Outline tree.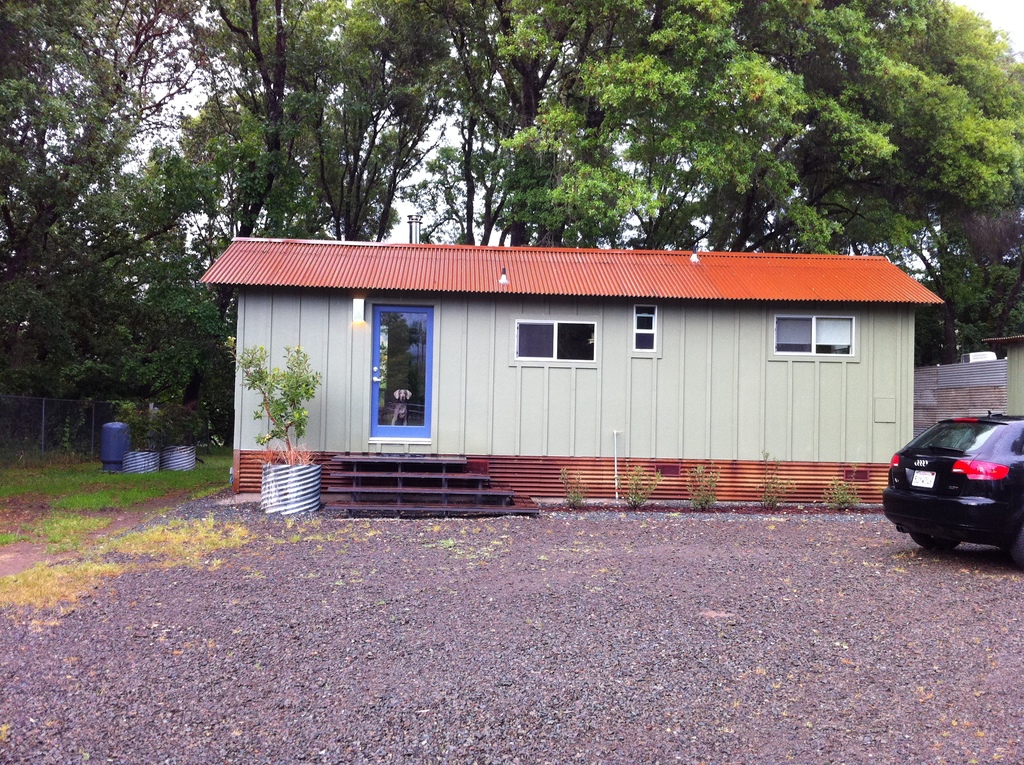
Outline: [166,0,348,378].
